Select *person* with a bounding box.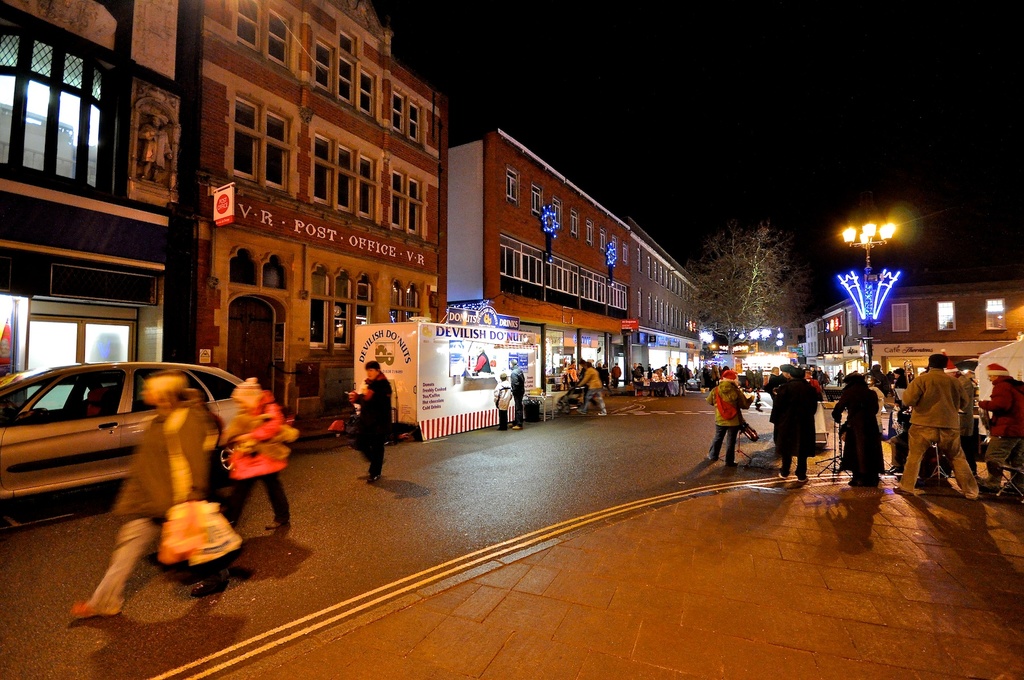
[left=513, top=363, right=527, bottom=428].
